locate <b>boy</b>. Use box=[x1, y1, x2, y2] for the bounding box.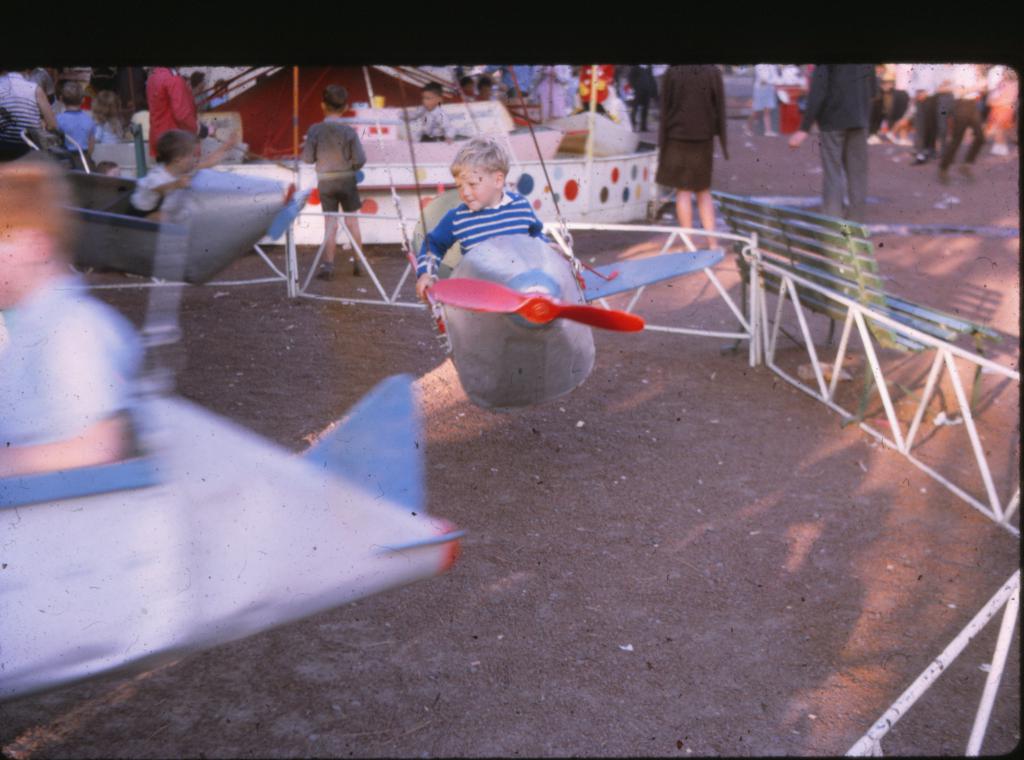
box=[413, 136, 577, 296].
